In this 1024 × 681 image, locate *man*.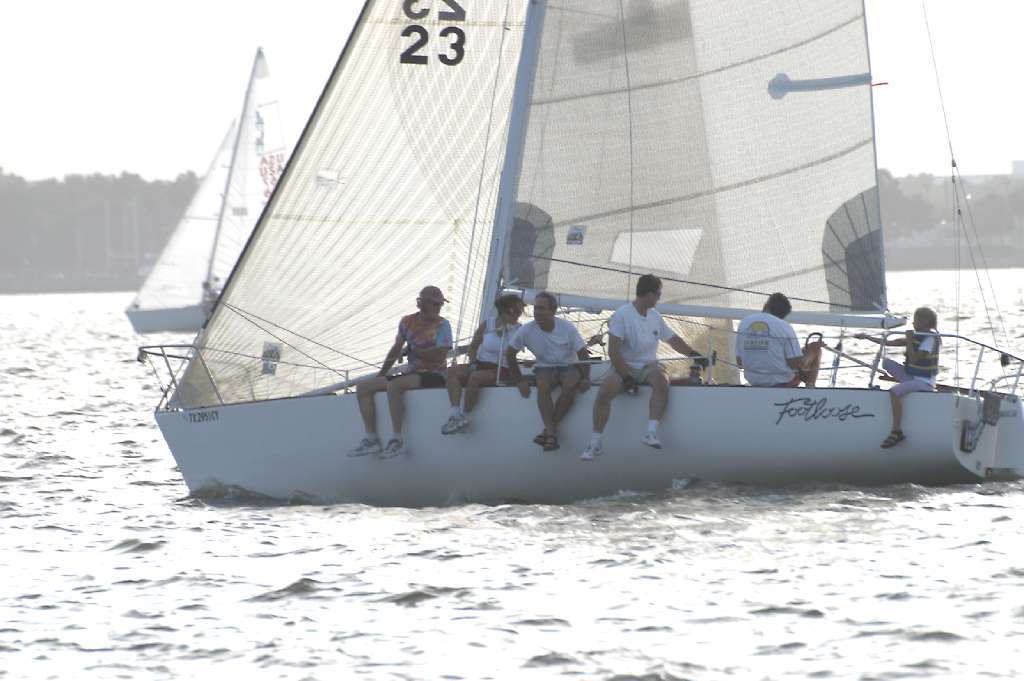
Bounding box: locate(349, 281, 456, 462).
